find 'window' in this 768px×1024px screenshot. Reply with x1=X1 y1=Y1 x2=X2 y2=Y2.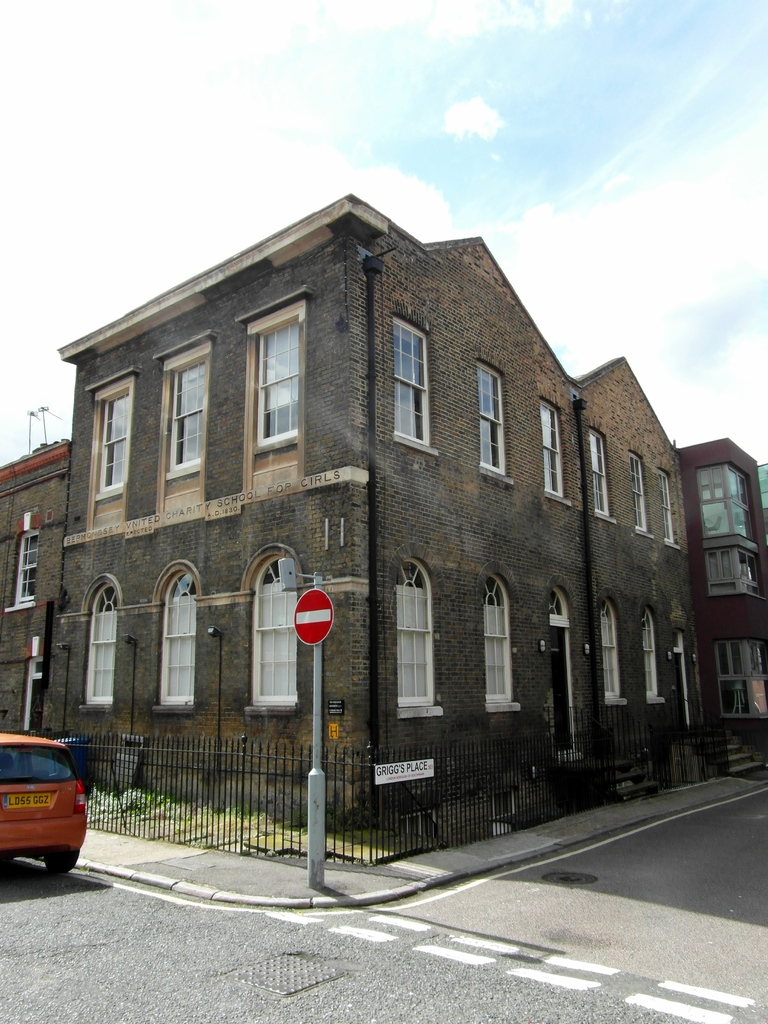
x1=630 y1=454 x2=650 y2=529.
